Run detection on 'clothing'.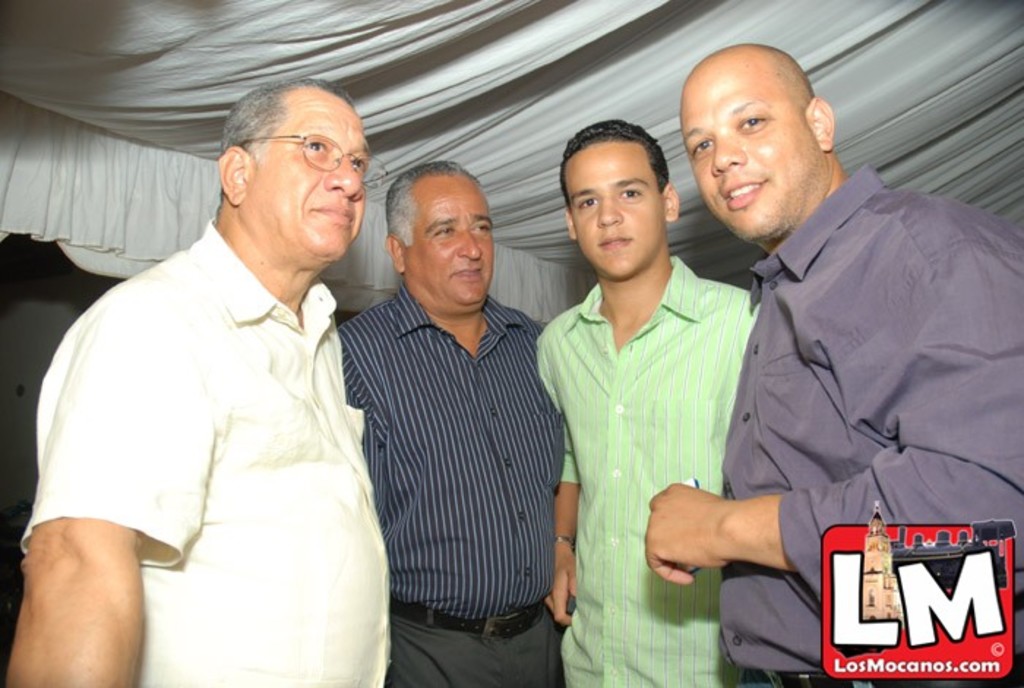
Result: {"left": 720, "top": 161, "right": 1023, "bottom": 687}.
